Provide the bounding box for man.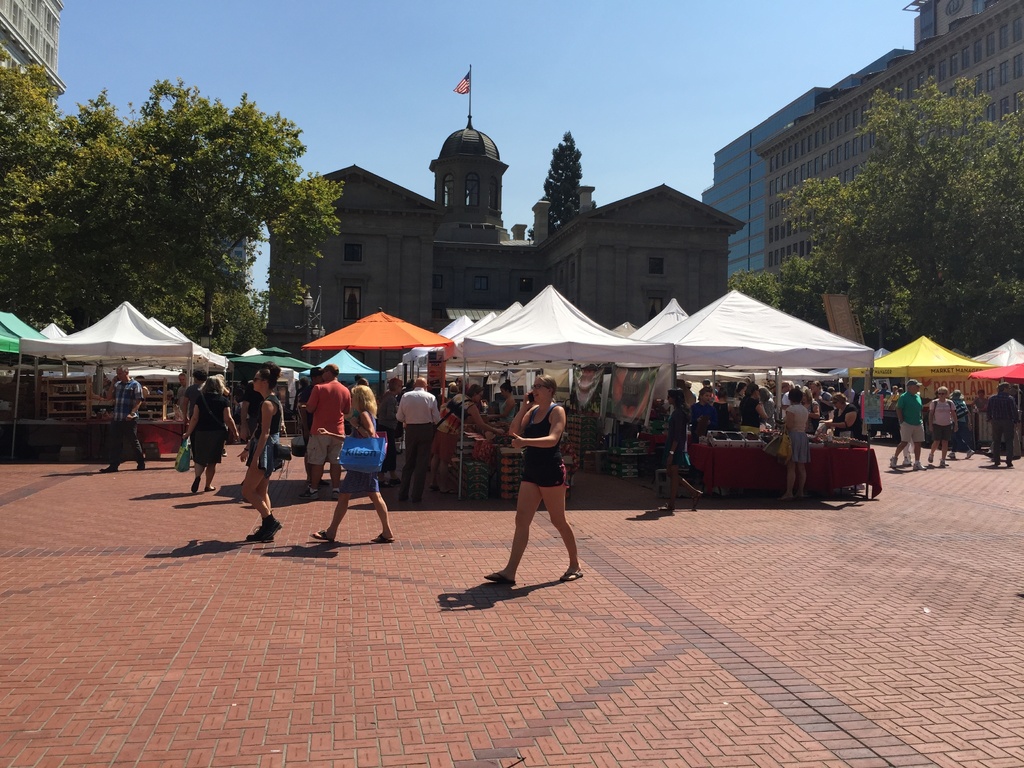
[left=95, top=365, right=146, bottom=472].
